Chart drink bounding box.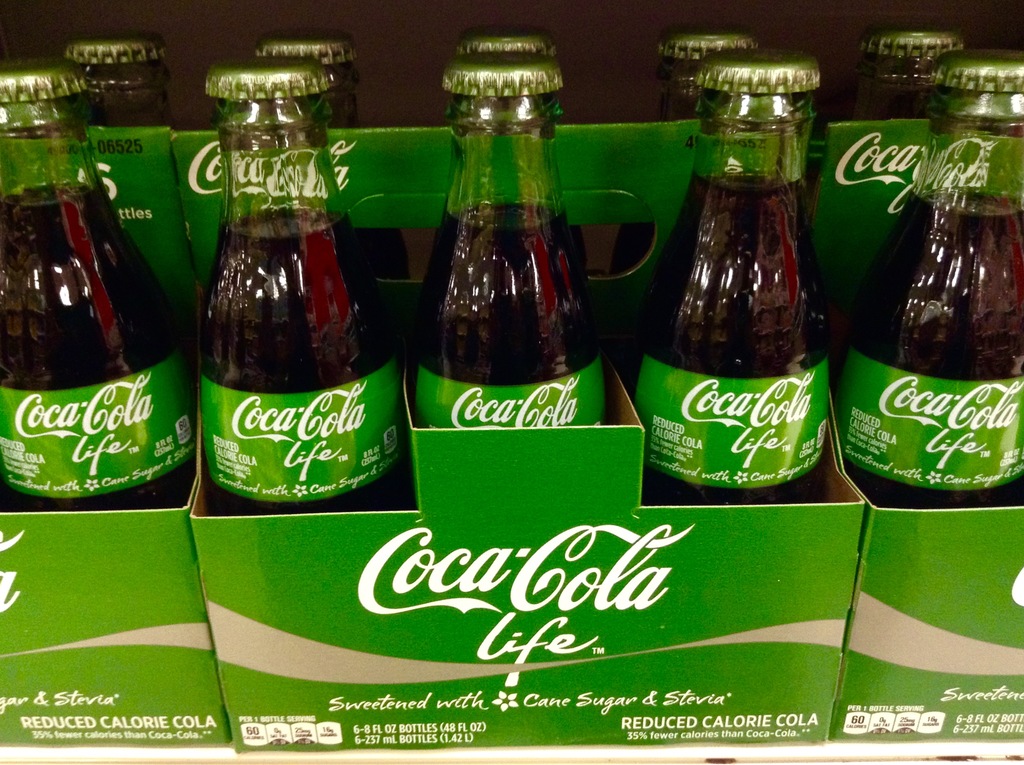
Charted: bbox(621, 159, 807, 499).
